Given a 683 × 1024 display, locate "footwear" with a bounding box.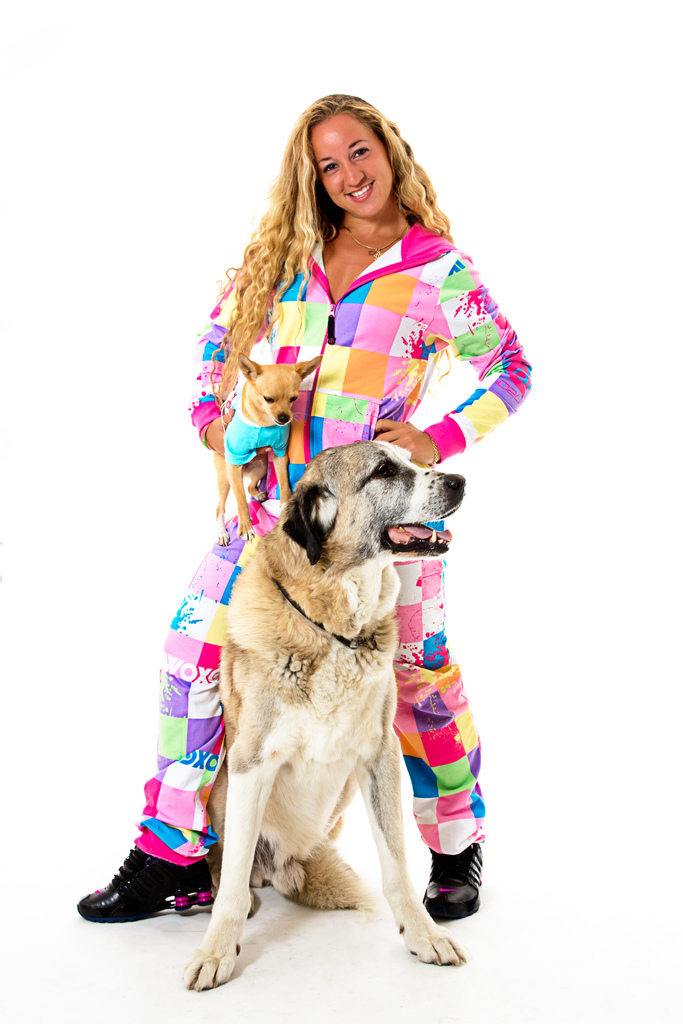
Located: [420,840,479,921].
